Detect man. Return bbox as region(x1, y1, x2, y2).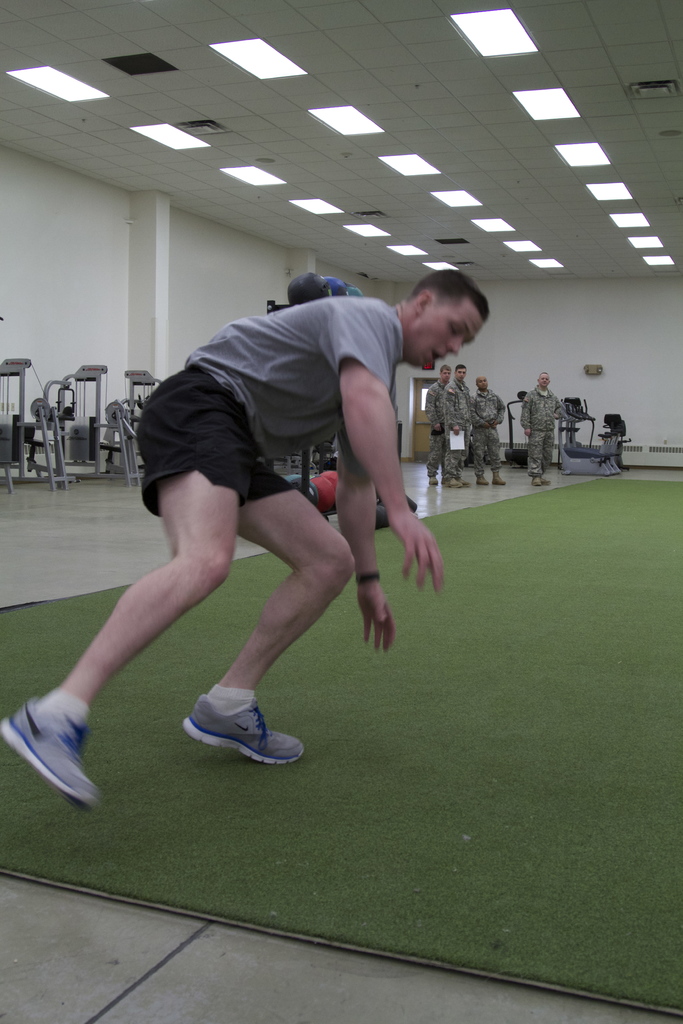
region(100, 231, 469, 824).
